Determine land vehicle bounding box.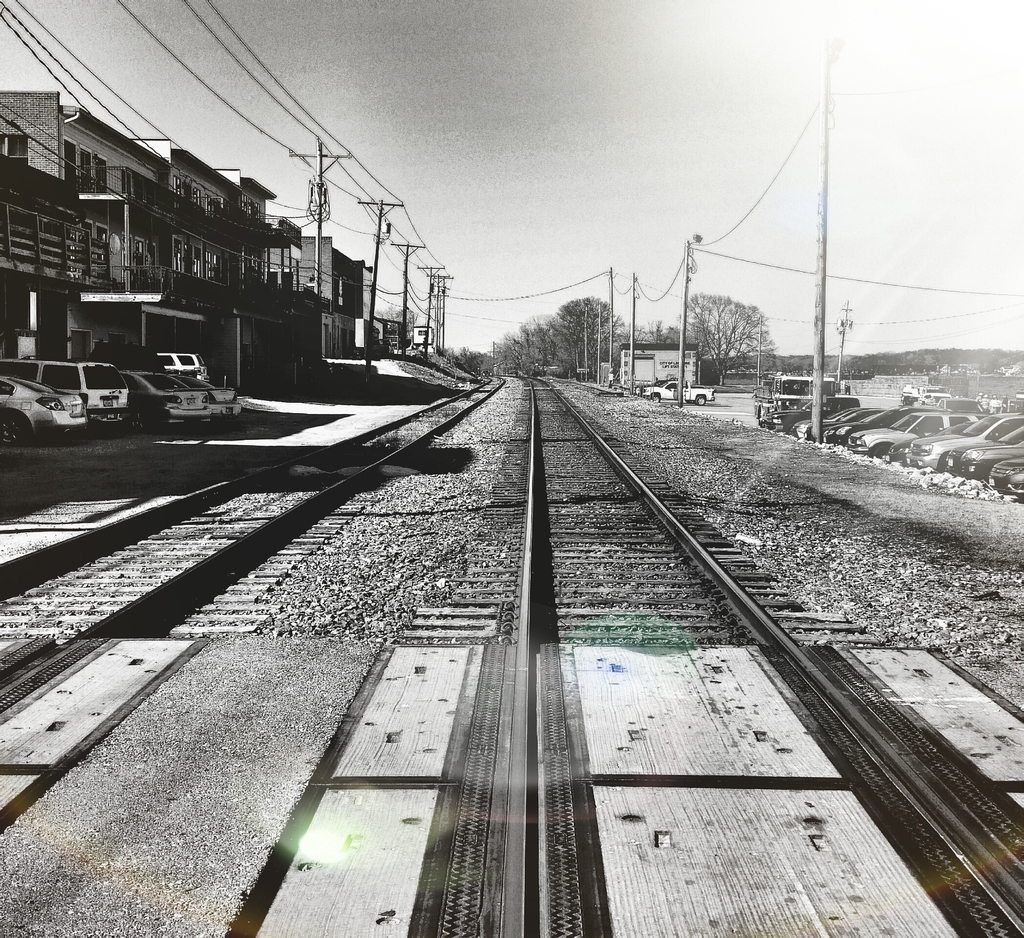
Determined: [x1=0, y1=354, x2=132, y2=428].
